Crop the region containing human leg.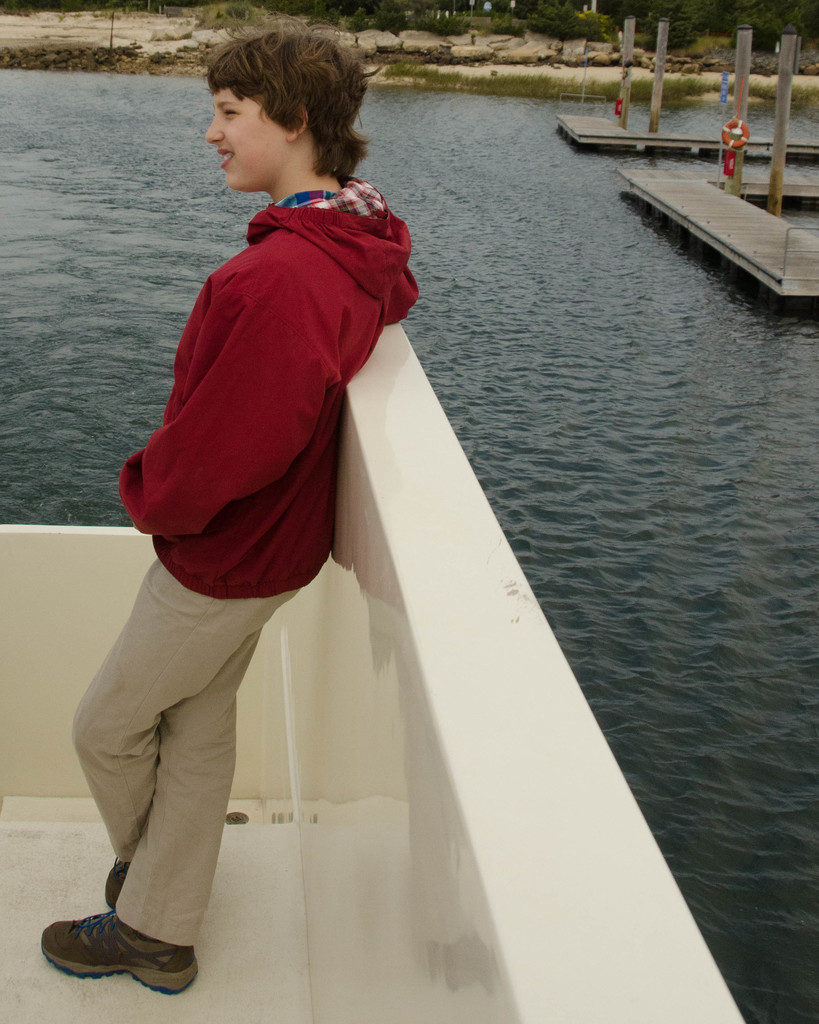
Crop region: BBox(62, 501, 306, 914).
